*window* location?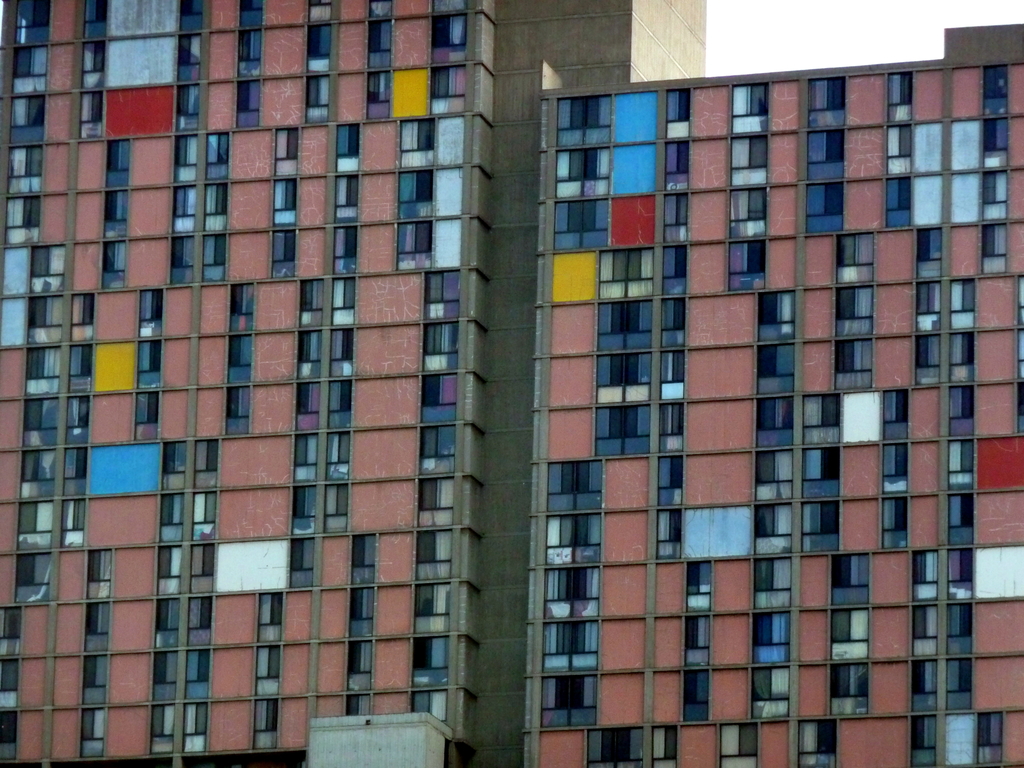
bbox=(11, 153, 40, 193)
